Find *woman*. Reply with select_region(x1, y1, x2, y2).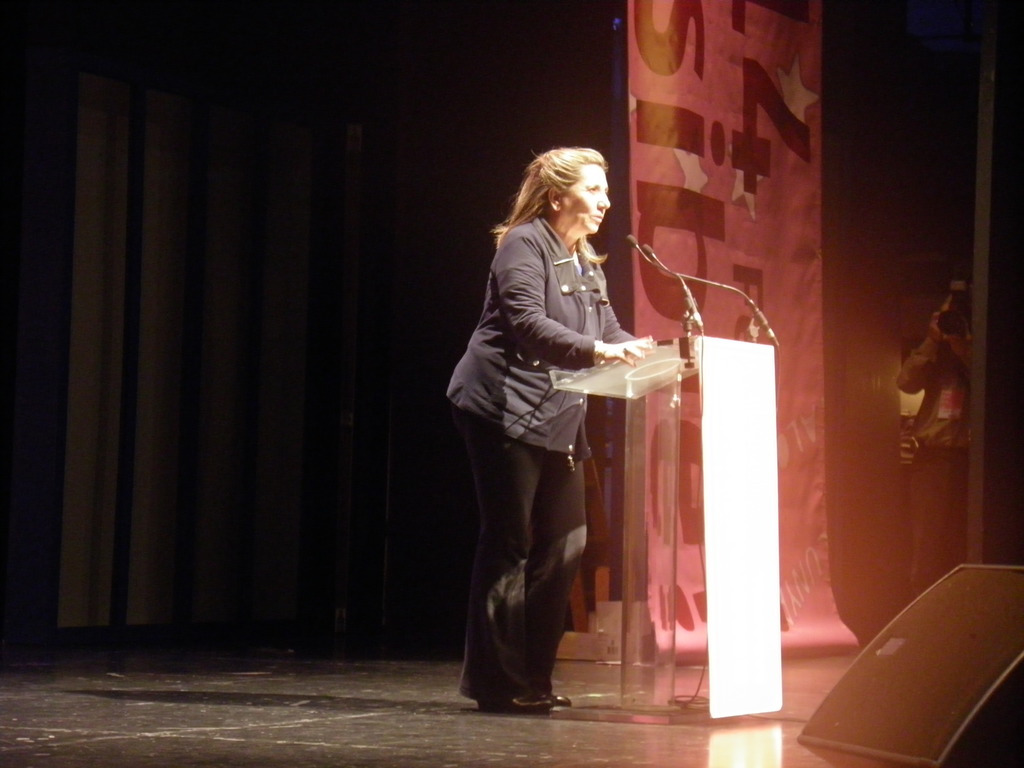
select_region(419, 124, 682, 668).
